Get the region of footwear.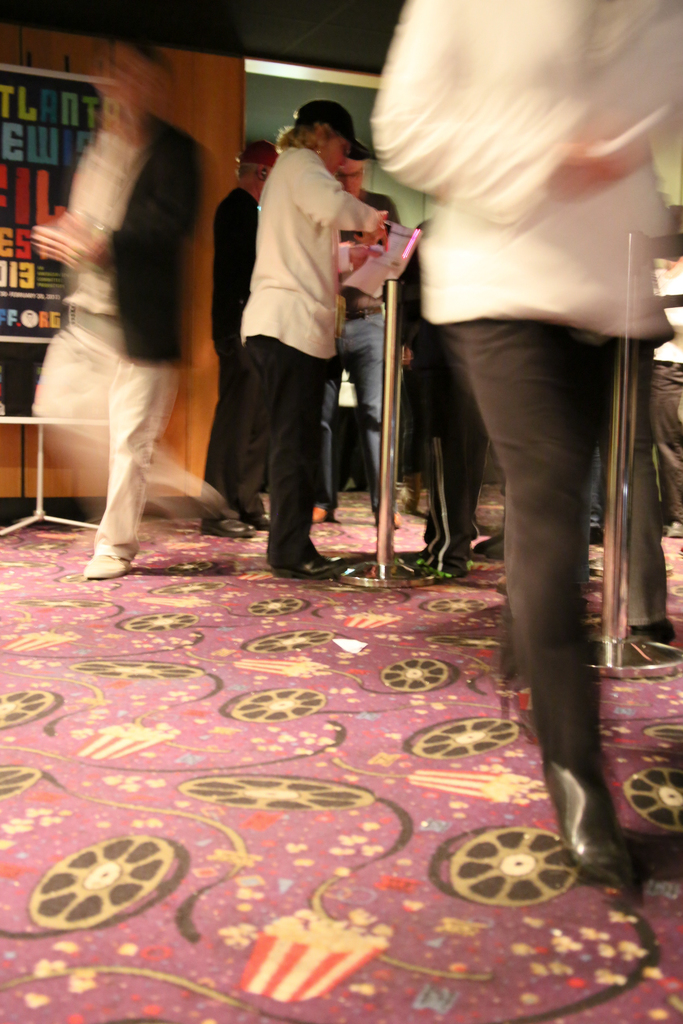
bbox(84, 545, 136, 577).
